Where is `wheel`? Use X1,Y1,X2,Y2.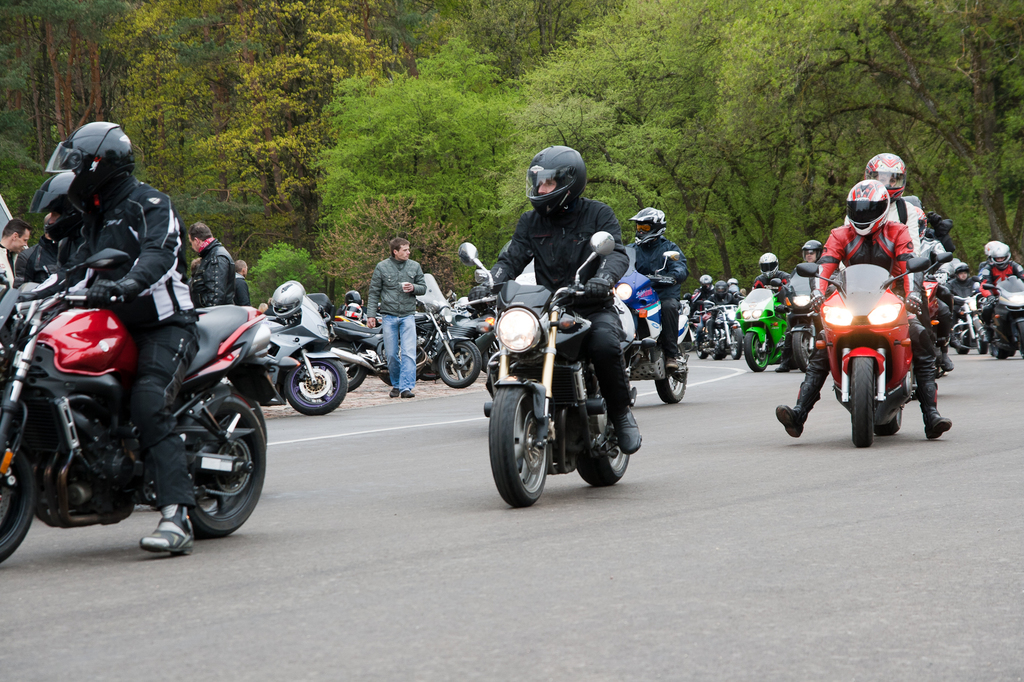
436,340,483,387.
